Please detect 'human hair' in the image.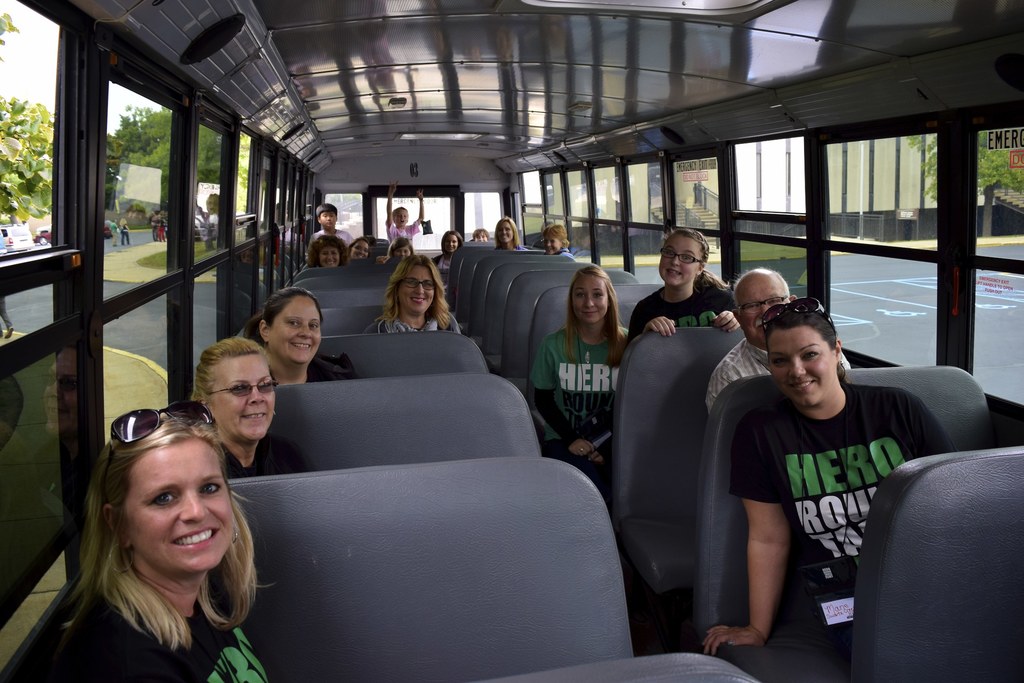
bbox=[674, 226, 725, 297].
